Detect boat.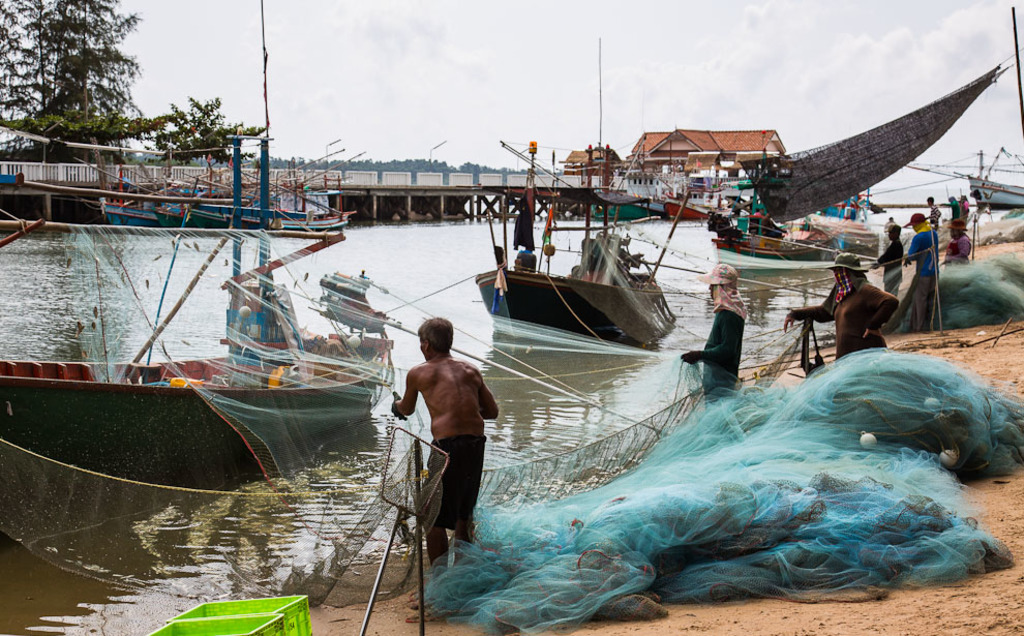
Detected at (left=156, top=213, right=184, bottom=229).
